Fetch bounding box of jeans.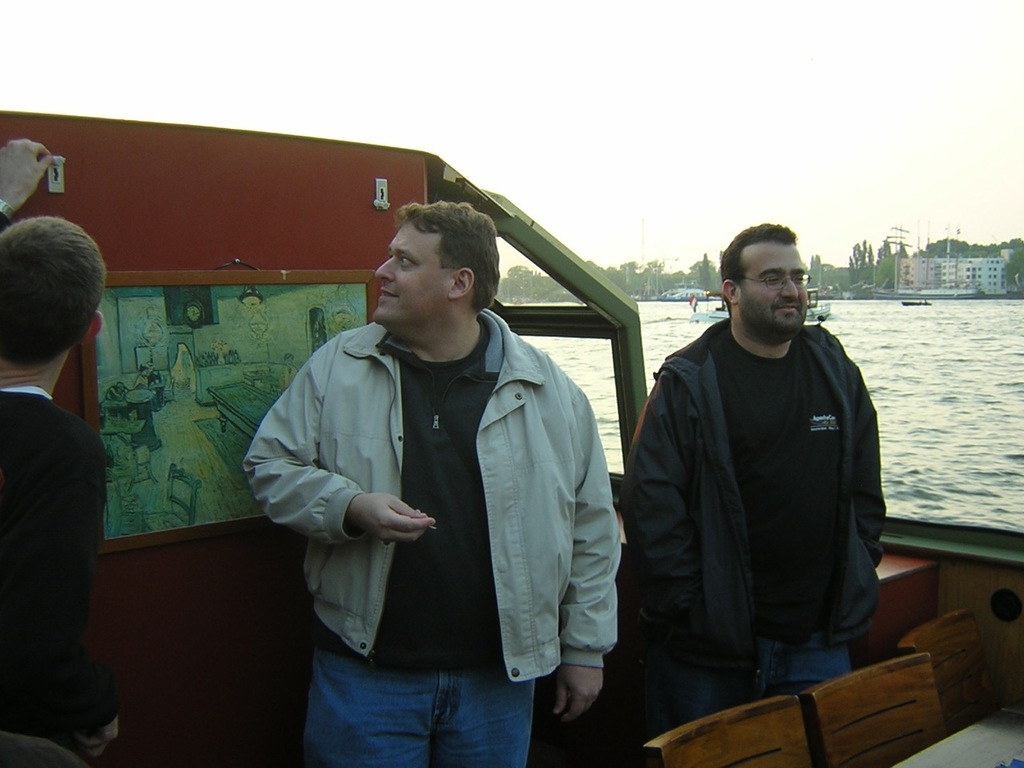
Bbox: region(668, 625, 842, 730).
